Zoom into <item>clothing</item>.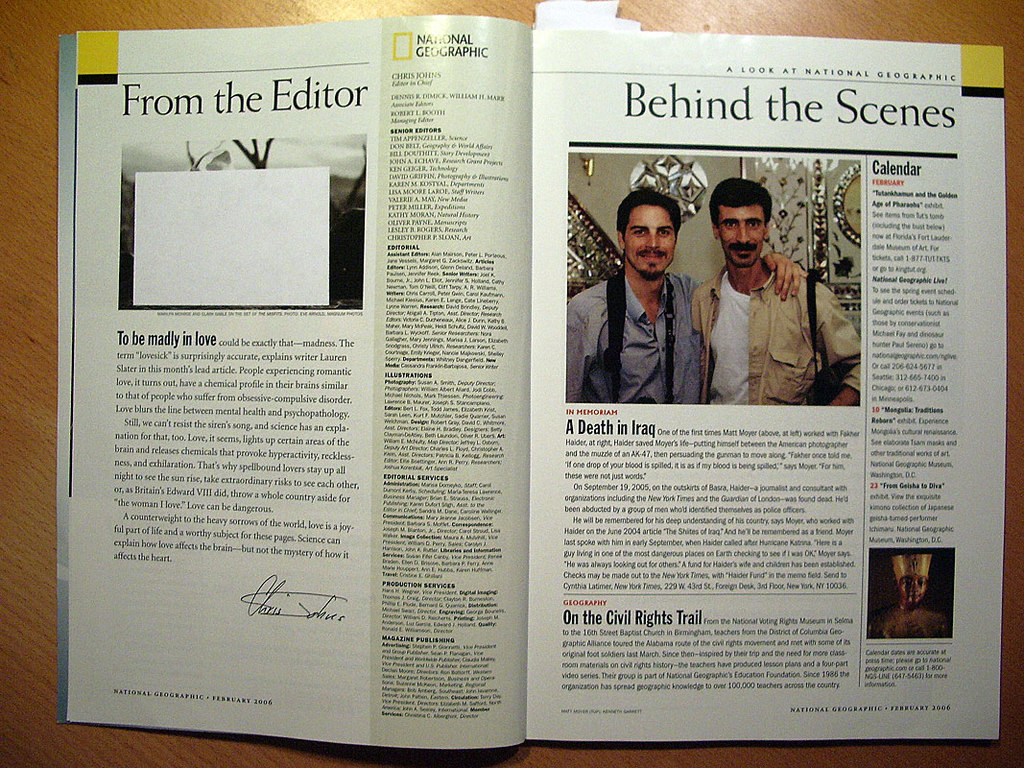
Zoom target: box=[688, 260, 861, 402].
